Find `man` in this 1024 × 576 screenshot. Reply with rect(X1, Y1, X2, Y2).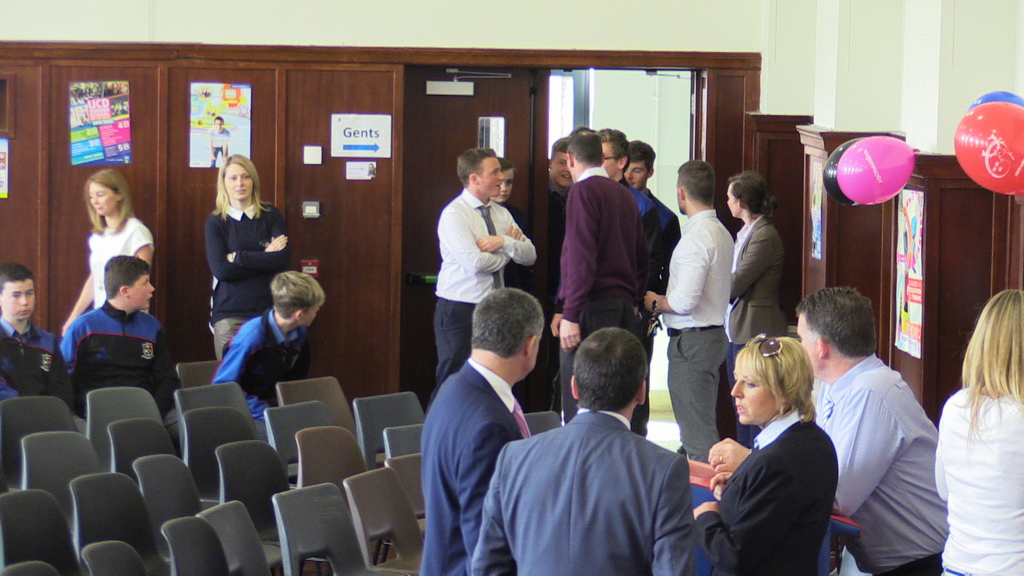
rect(705, 287, 945, 575).
